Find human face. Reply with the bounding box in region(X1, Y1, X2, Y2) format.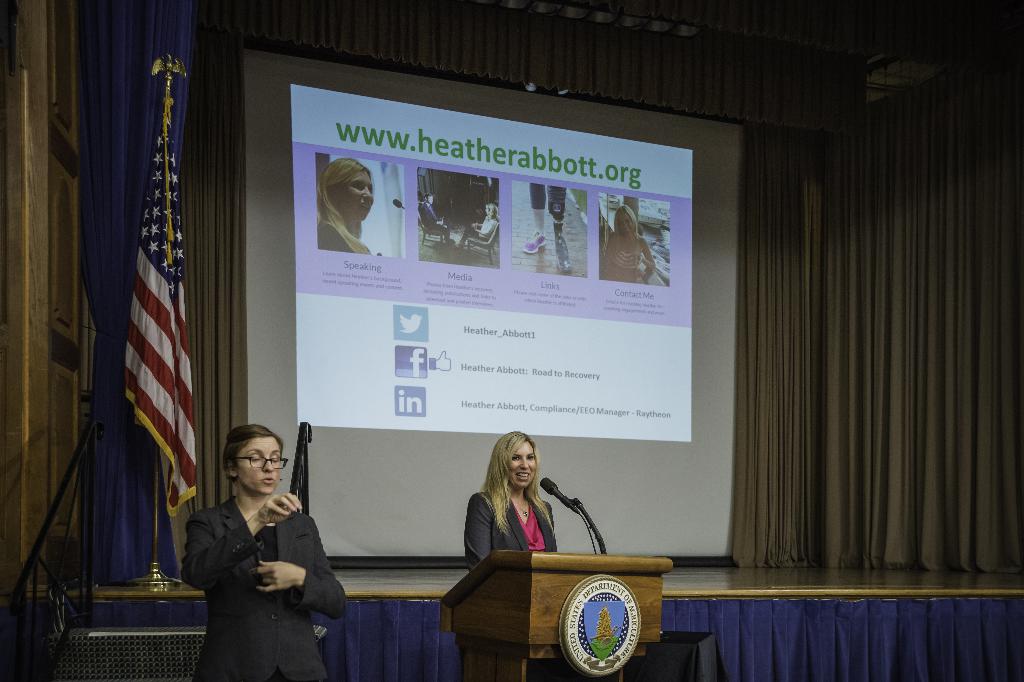
region(237, 436, 284, 496).
